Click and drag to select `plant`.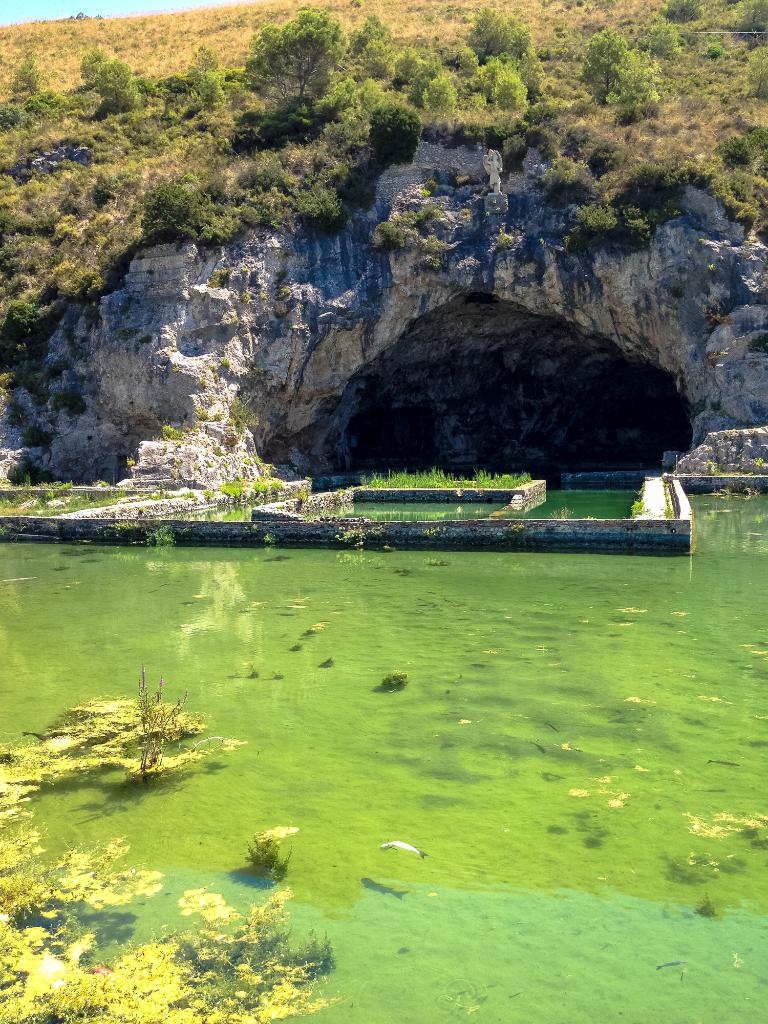
Selection: bbox(22, 417, 53, 452).
